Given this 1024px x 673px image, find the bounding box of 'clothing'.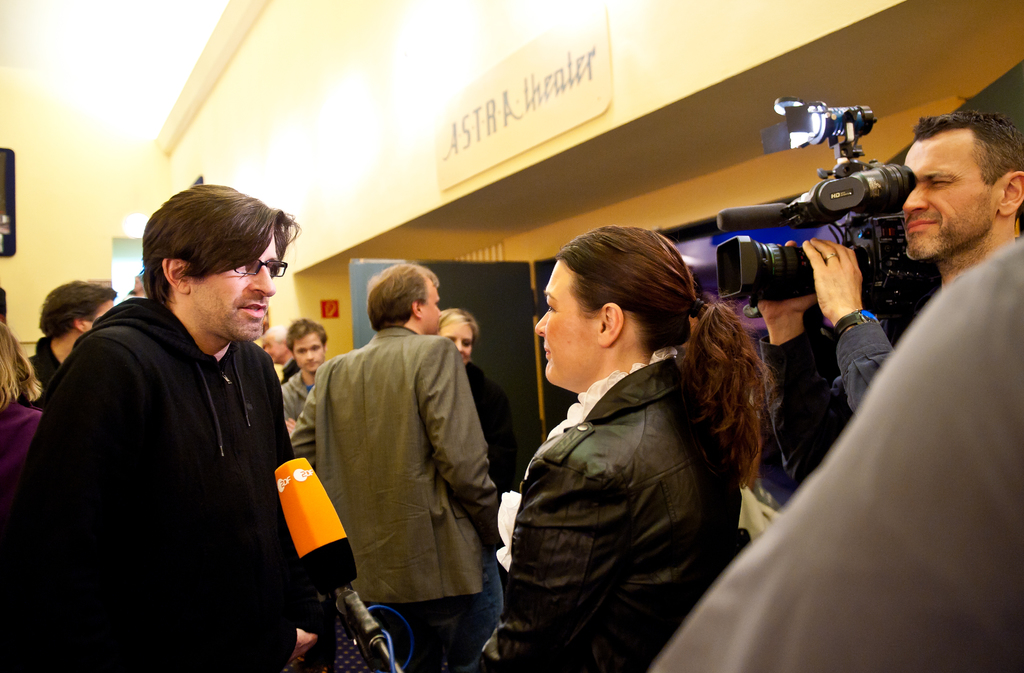
locate(640, 238, 1023, 672).
